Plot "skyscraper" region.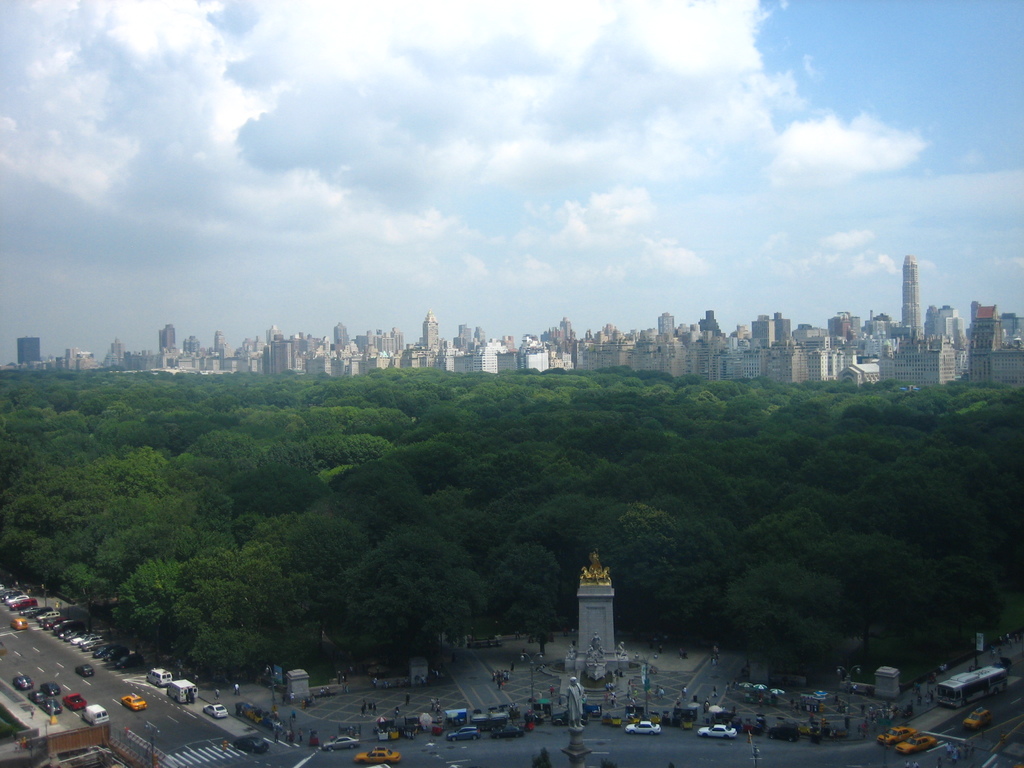
Plotted at <box>265,324,280,345</box>.
